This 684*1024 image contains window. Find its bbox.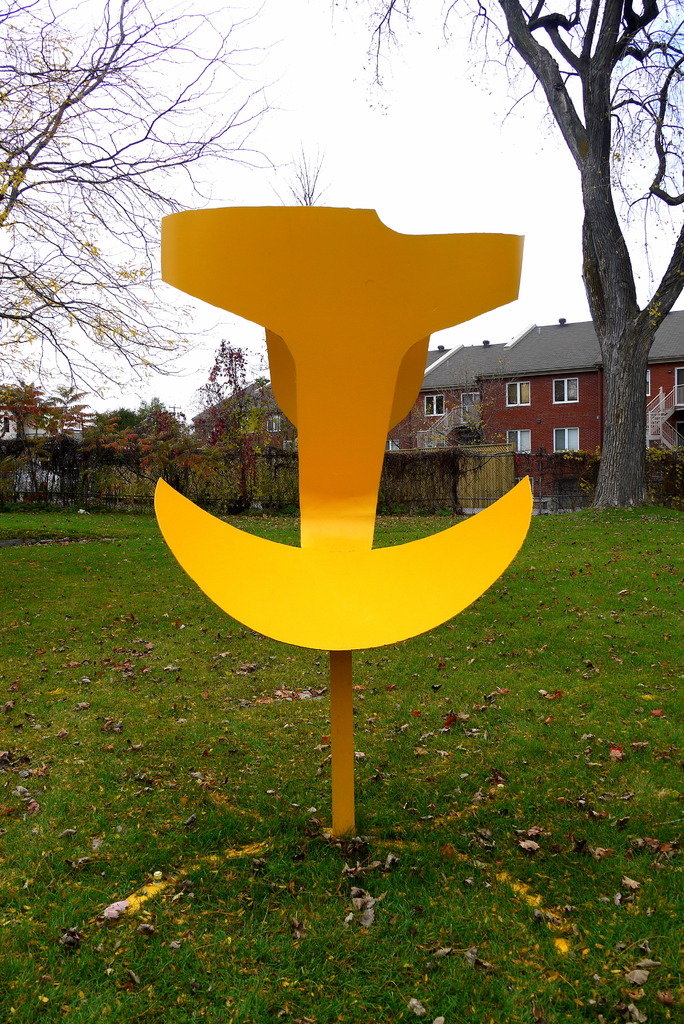
left=266, top=413, right=281, bottom=433.
